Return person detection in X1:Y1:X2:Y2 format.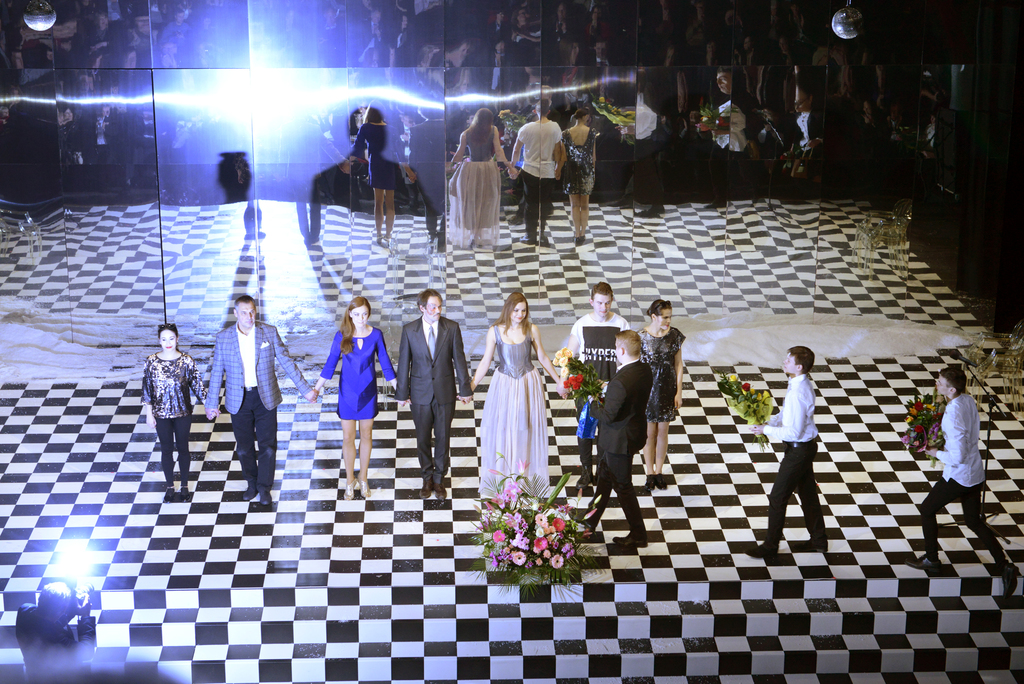
565:115:590:247.
